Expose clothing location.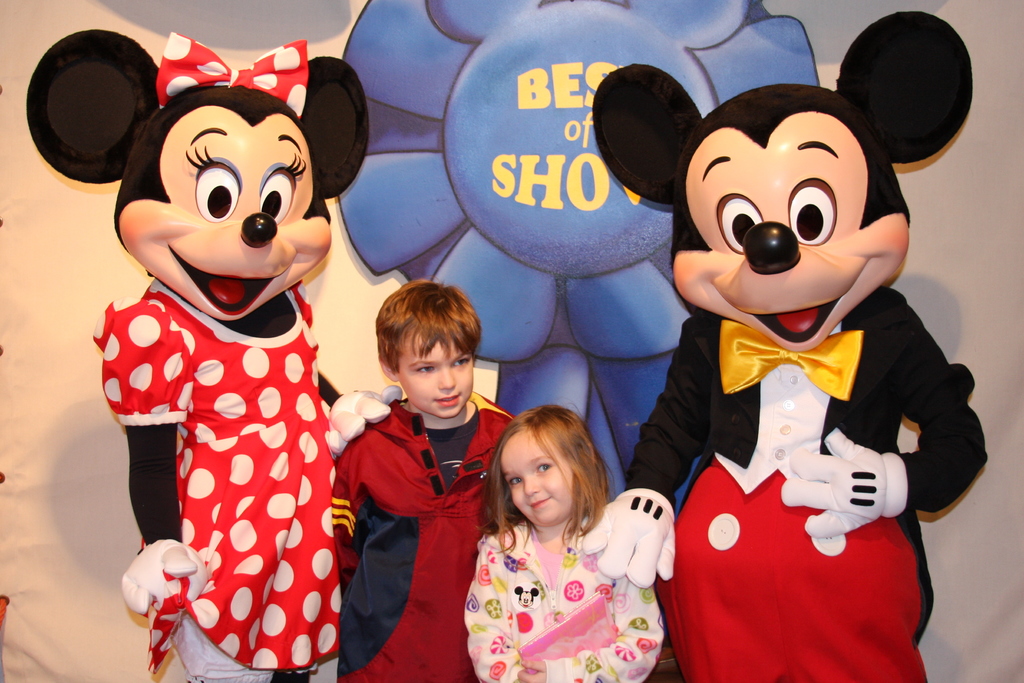
Exposed at bbox=[93, 271, 341, 682].
